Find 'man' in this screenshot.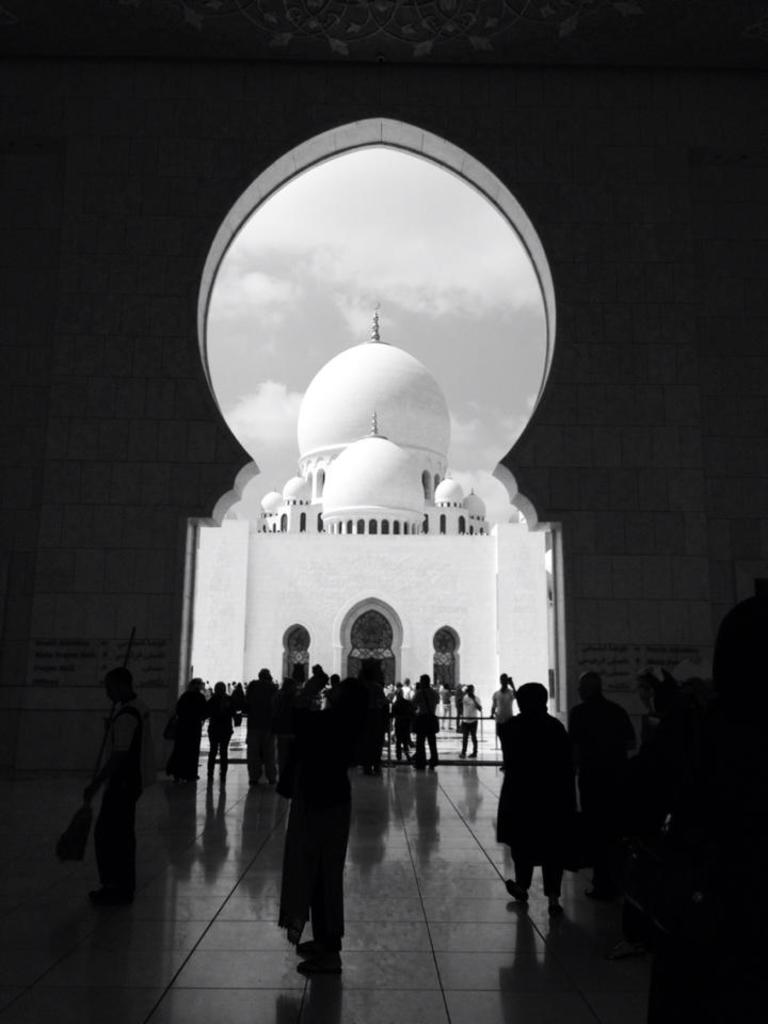
The bounding box for 'man' is pyautogui.locateOnScreen(396, 679, 410, 699).
